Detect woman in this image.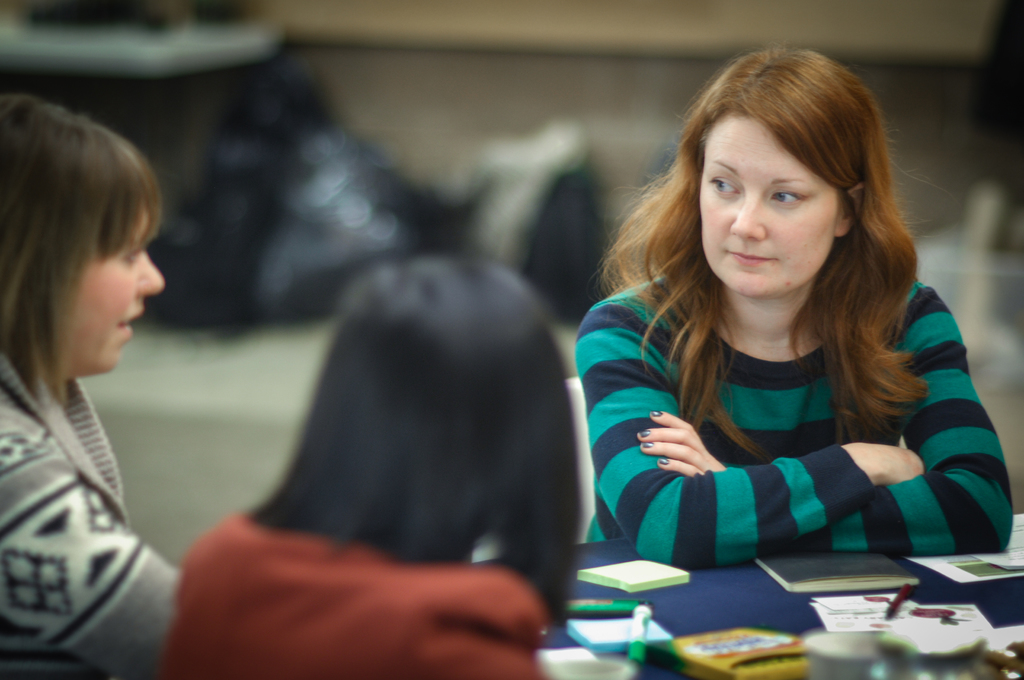
Detection: x1=568 y1=35 x2=1012 y2=574.
